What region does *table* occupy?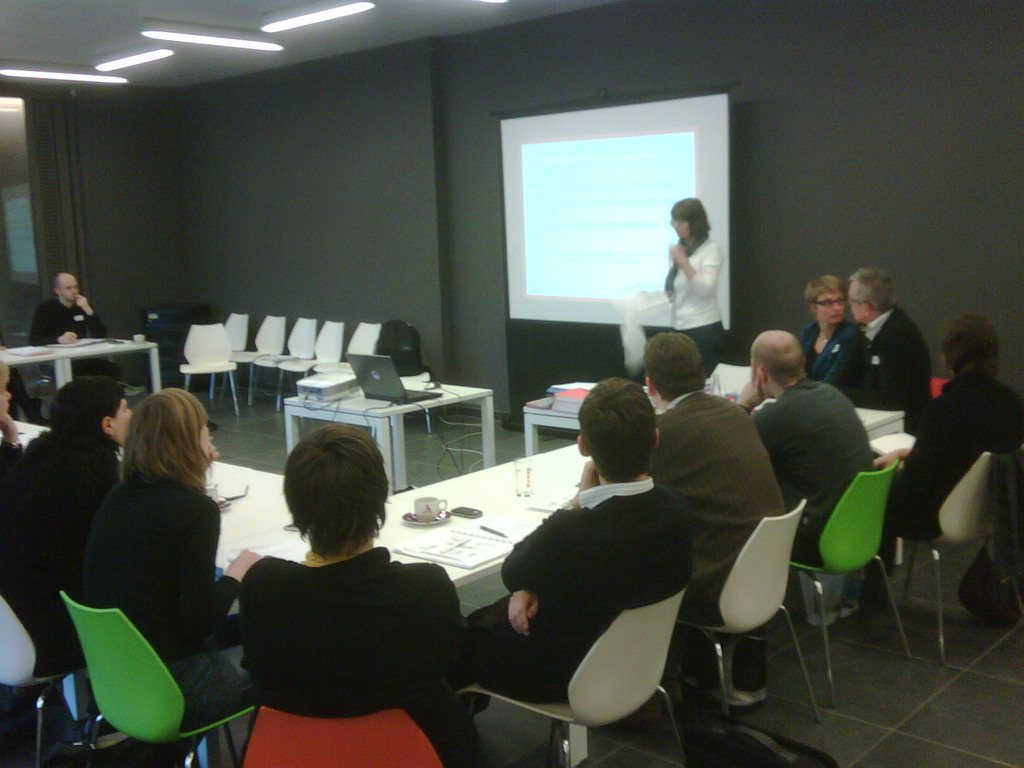
[x1=0, y1=415, x2=289, y2=572].
